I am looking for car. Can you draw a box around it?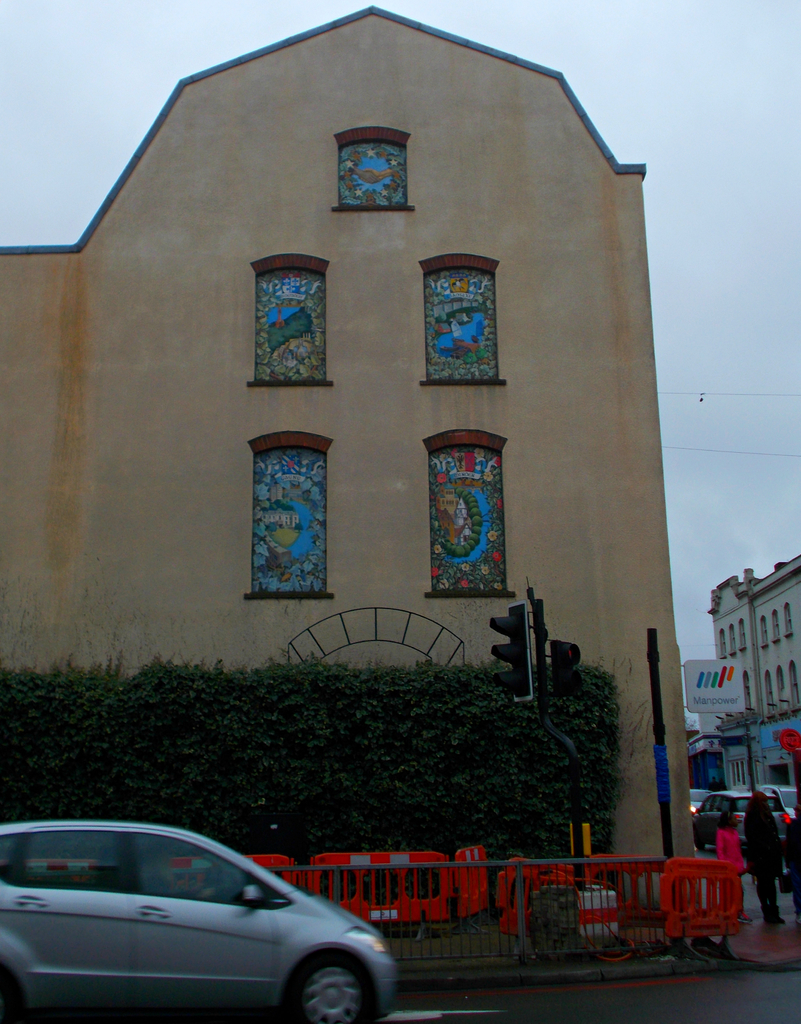
Sure, the bounding box is l=0, t=815, r=396, b=1023.
